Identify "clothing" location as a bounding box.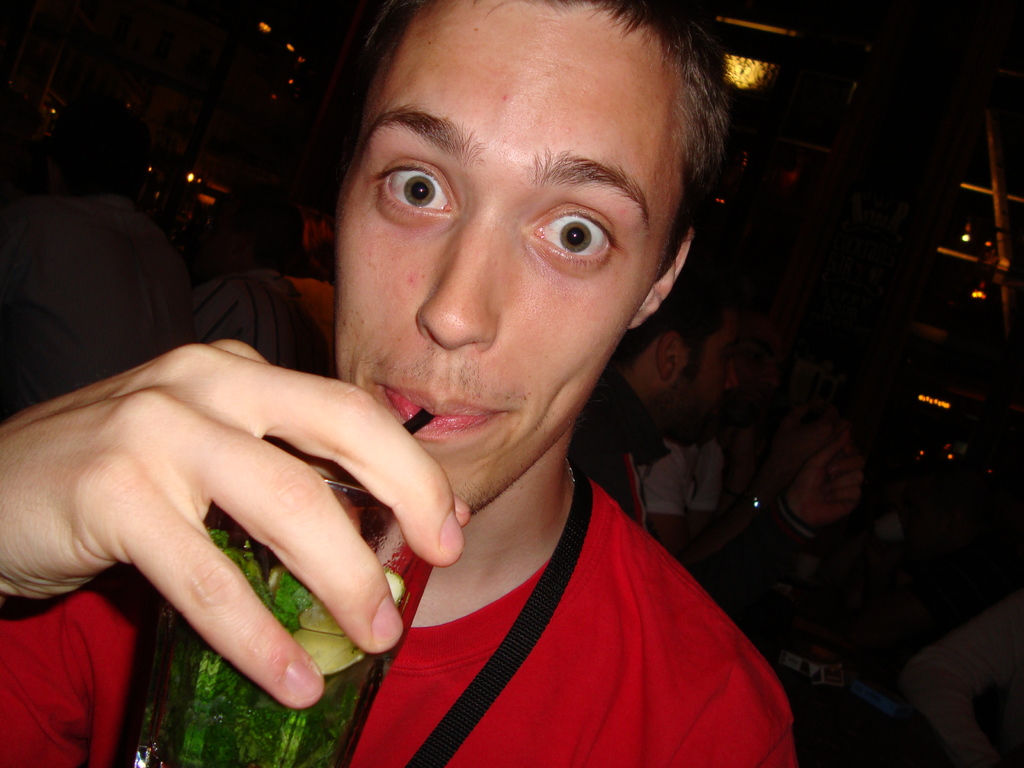
bbox=(568, 368, 676, 532).
